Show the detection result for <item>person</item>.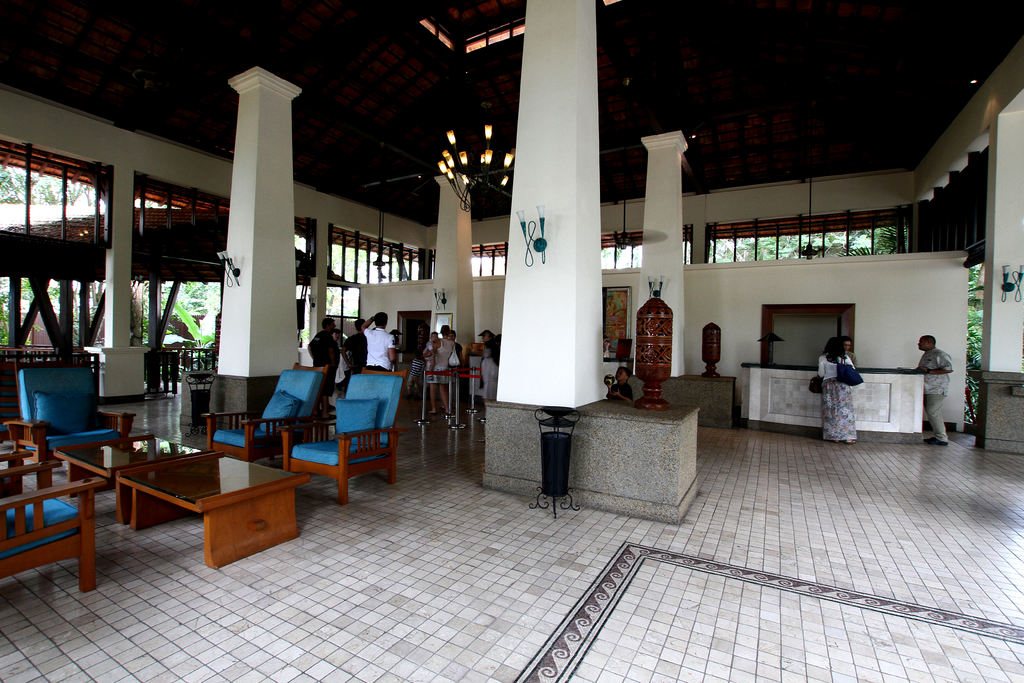
box=[425, 324, 458, 411].
